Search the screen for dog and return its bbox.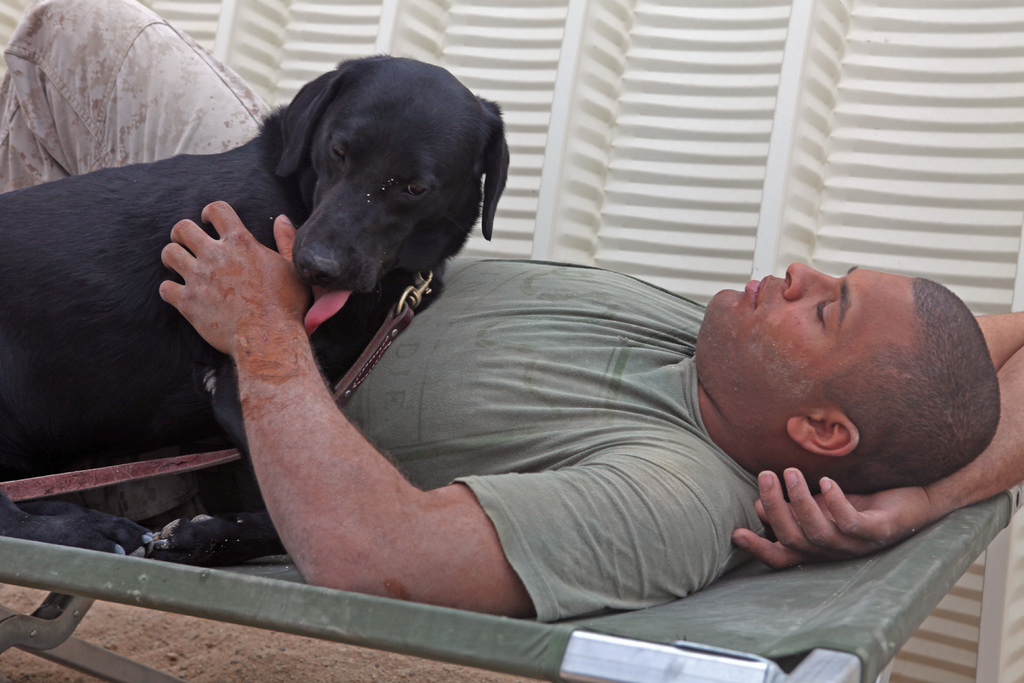
Found: locate(0, 54, 509, 567).
